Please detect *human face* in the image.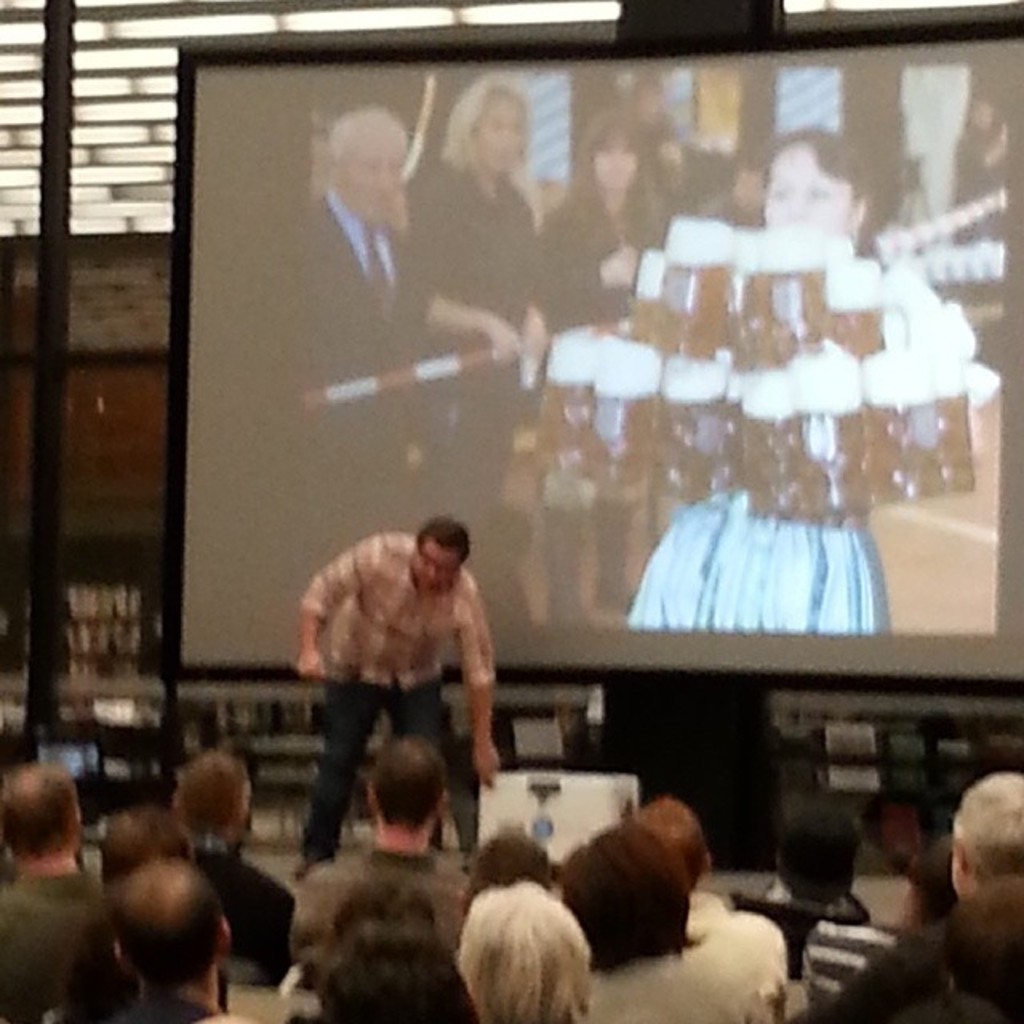
470:88:528:178.
